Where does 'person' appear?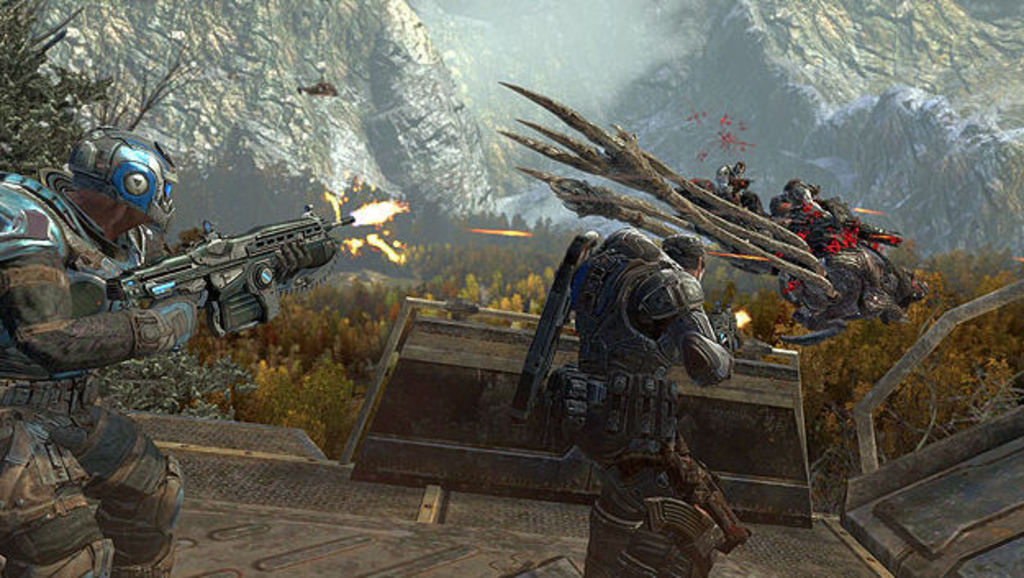
Appears at 718 164 742 193.
